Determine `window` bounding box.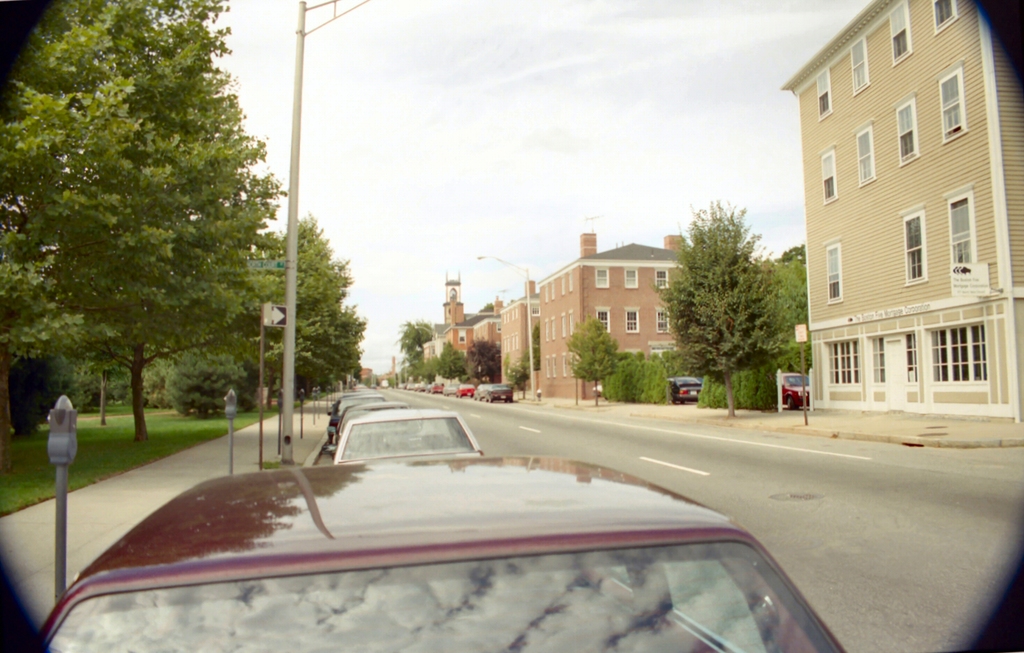
Determined: <box>550,316,556,341</box>.
